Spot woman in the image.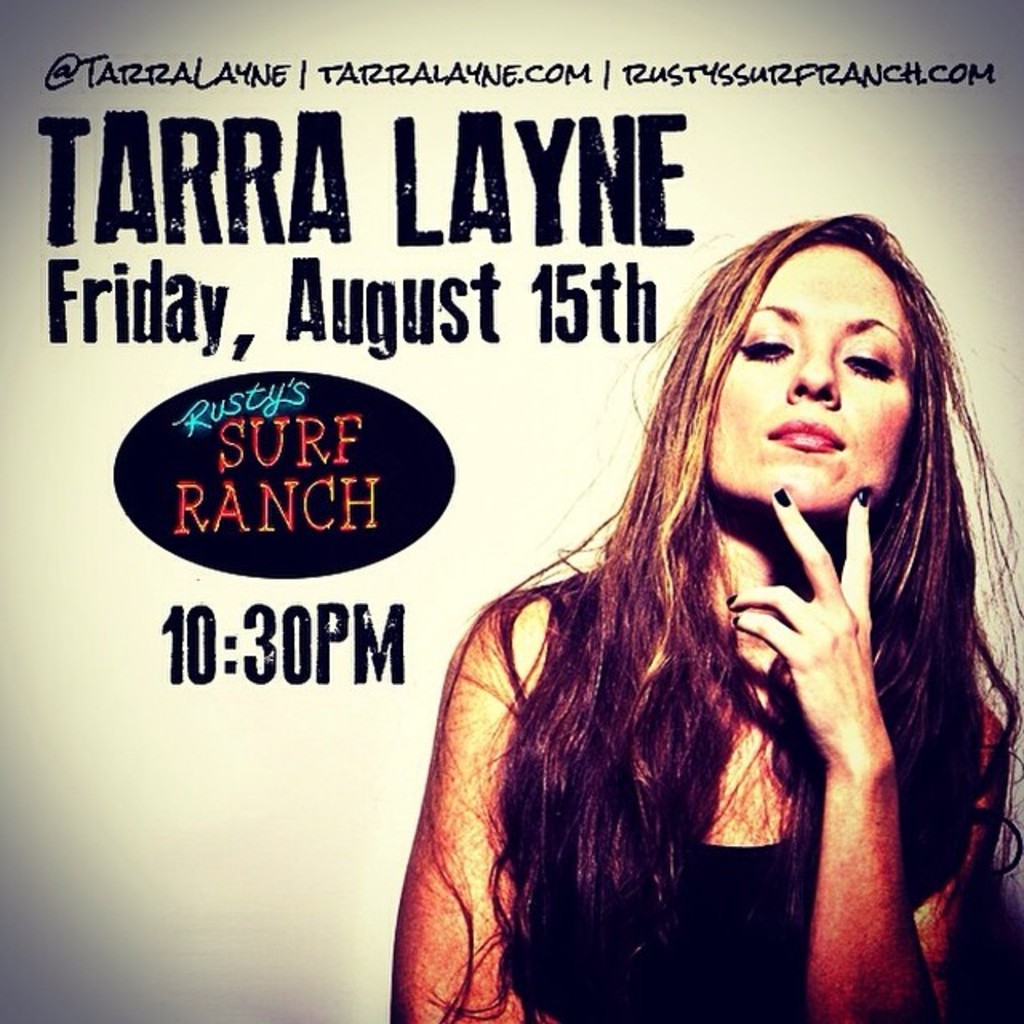
woman found at bbox=[363, 62, 984, 1002].
